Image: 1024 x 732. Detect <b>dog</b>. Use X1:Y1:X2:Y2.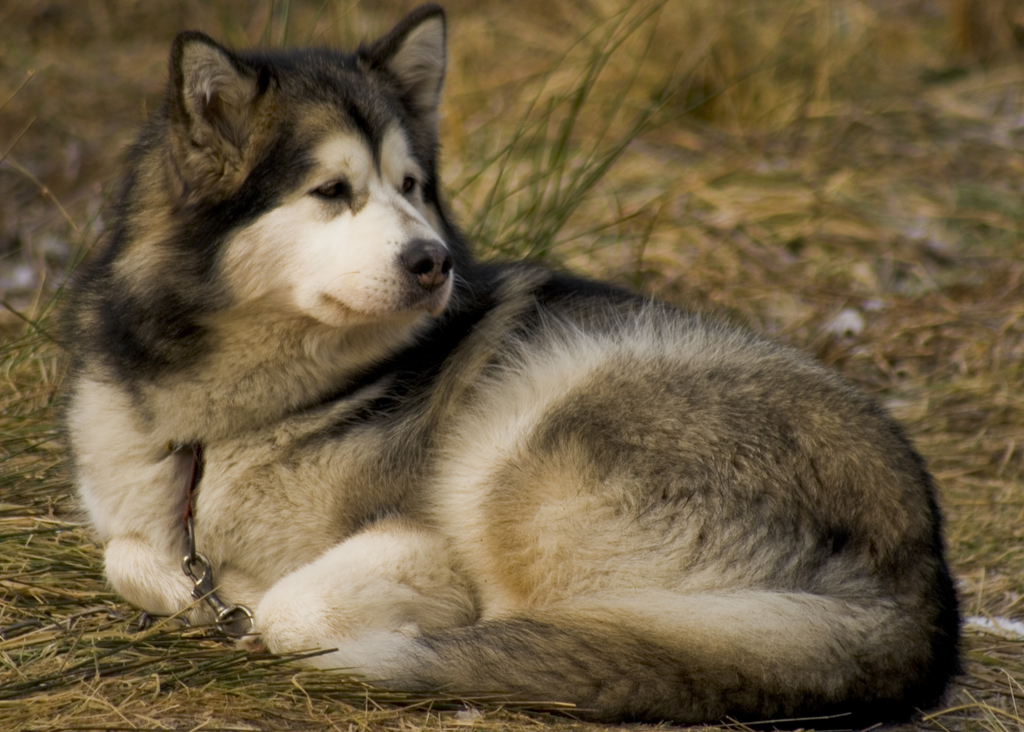
42:0:971:718.
